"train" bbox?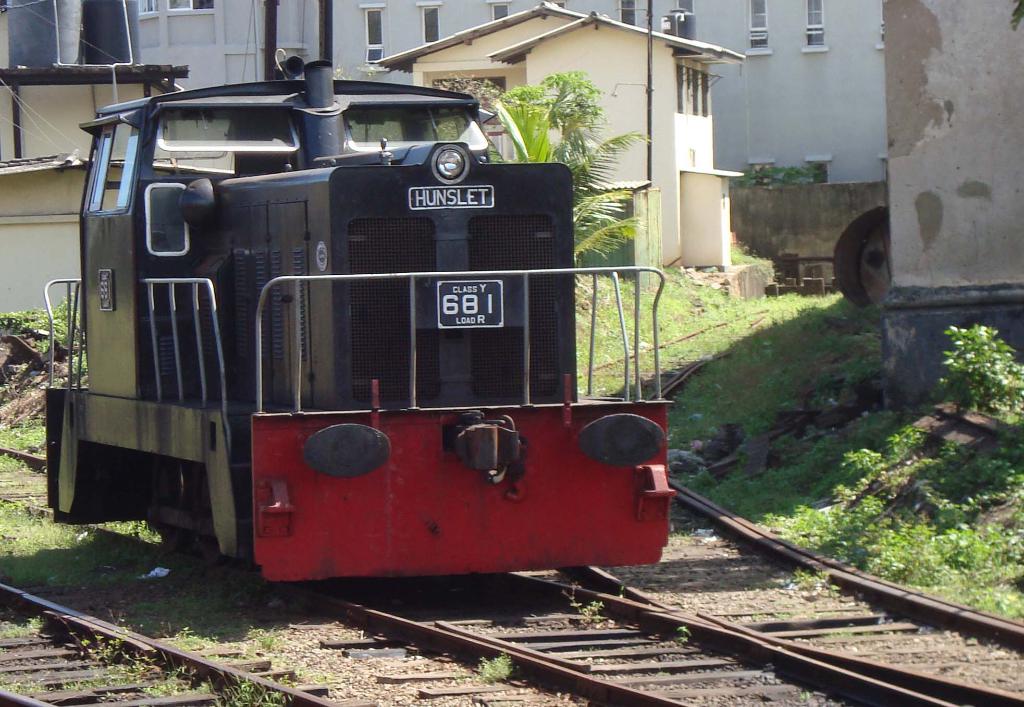
(39,63,680,589)
